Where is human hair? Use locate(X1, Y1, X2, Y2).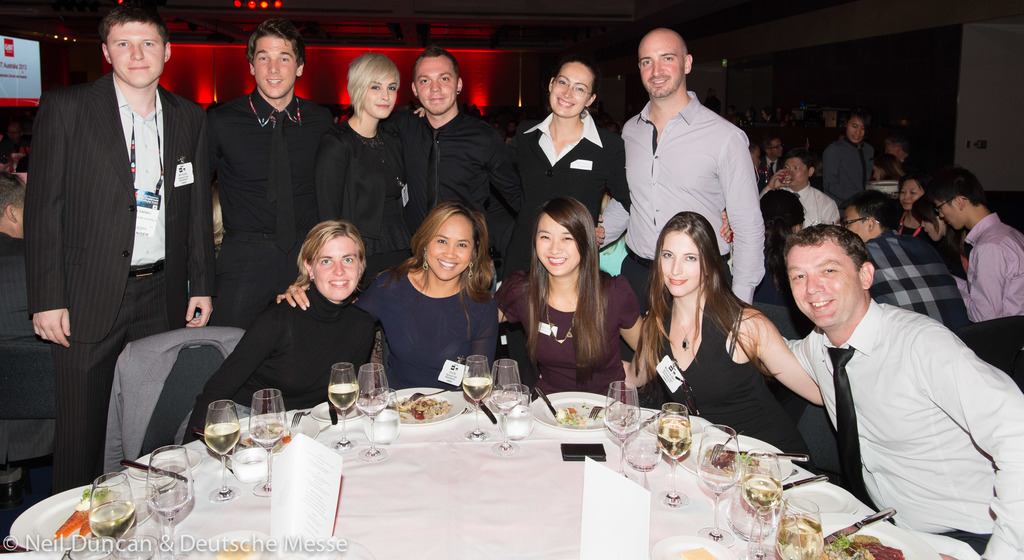
locate(631, 209, 745, 383).
